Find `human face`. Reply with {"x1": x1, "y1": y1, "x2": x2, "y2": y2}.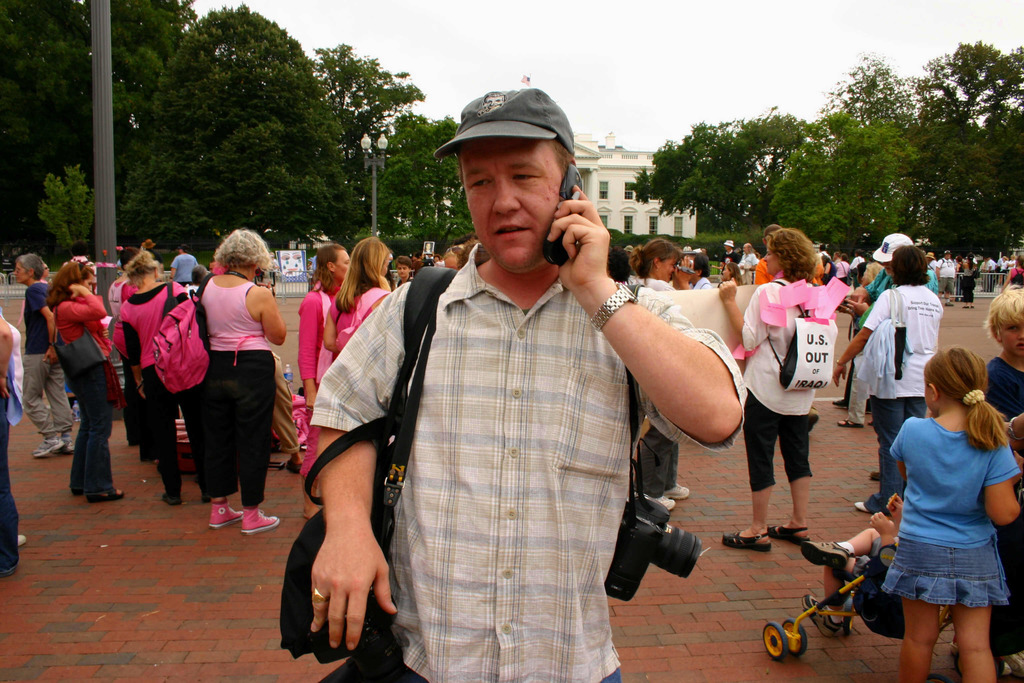
{"x1": 722, "y1": 266, "x2": 730, "y2": 279}.
